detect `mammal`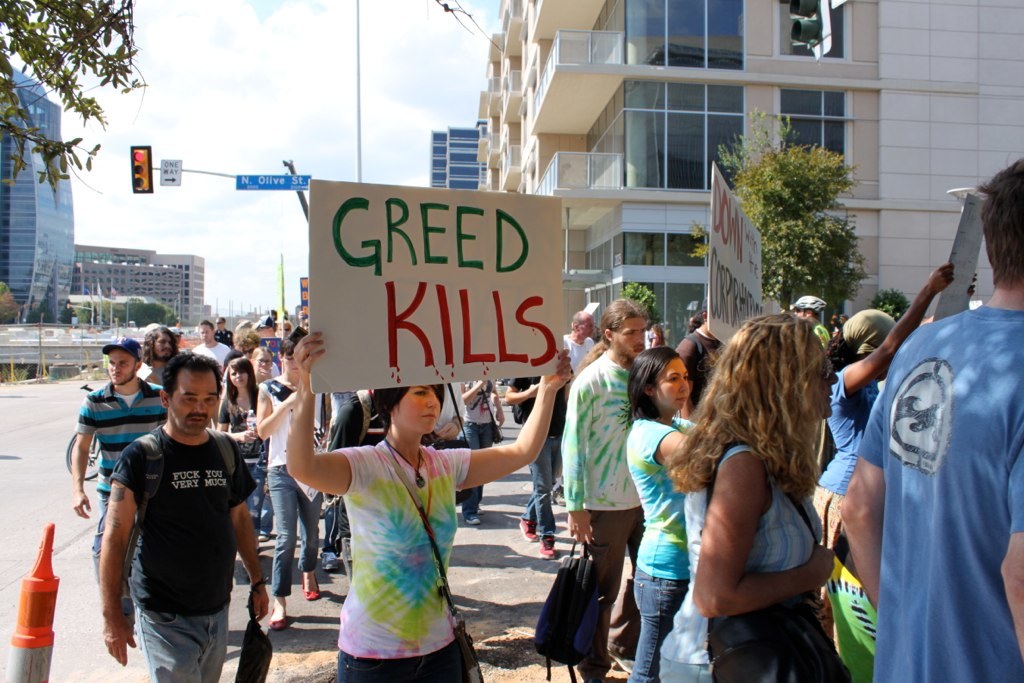
503/368/577/556
